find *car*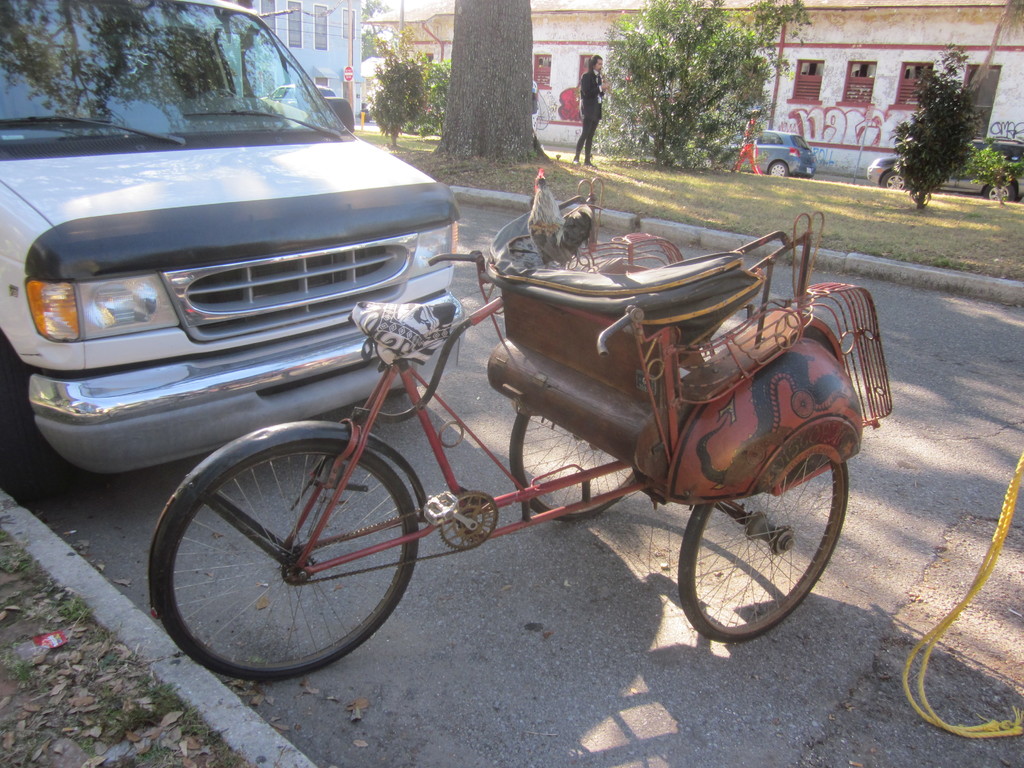
<box>0,0,465,466</box>
